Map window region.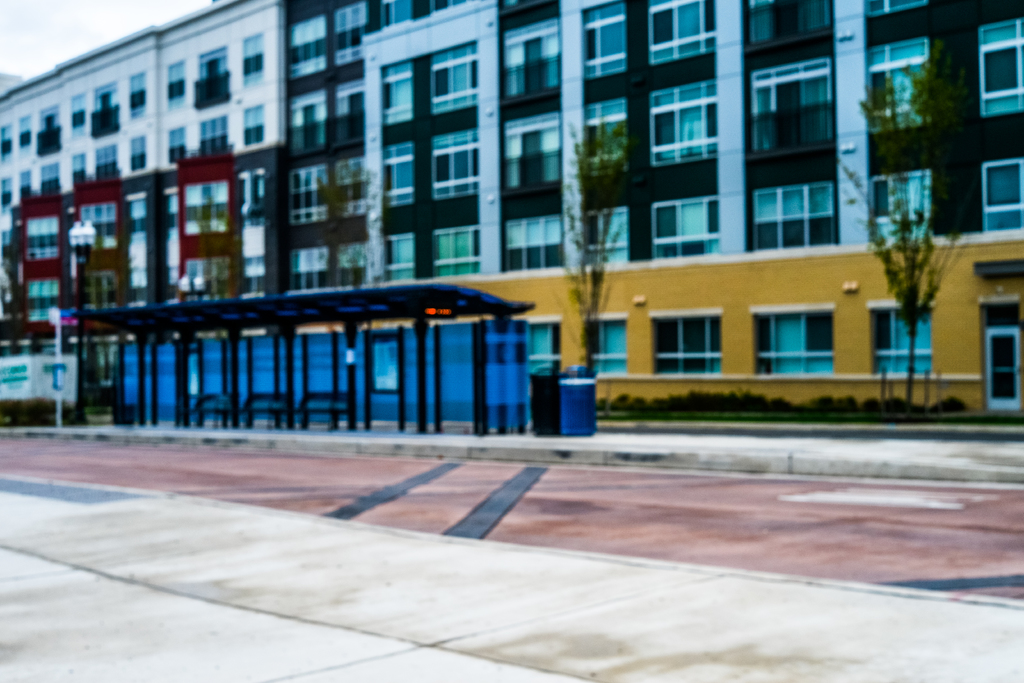
Mapped to (333,161,368,215).
